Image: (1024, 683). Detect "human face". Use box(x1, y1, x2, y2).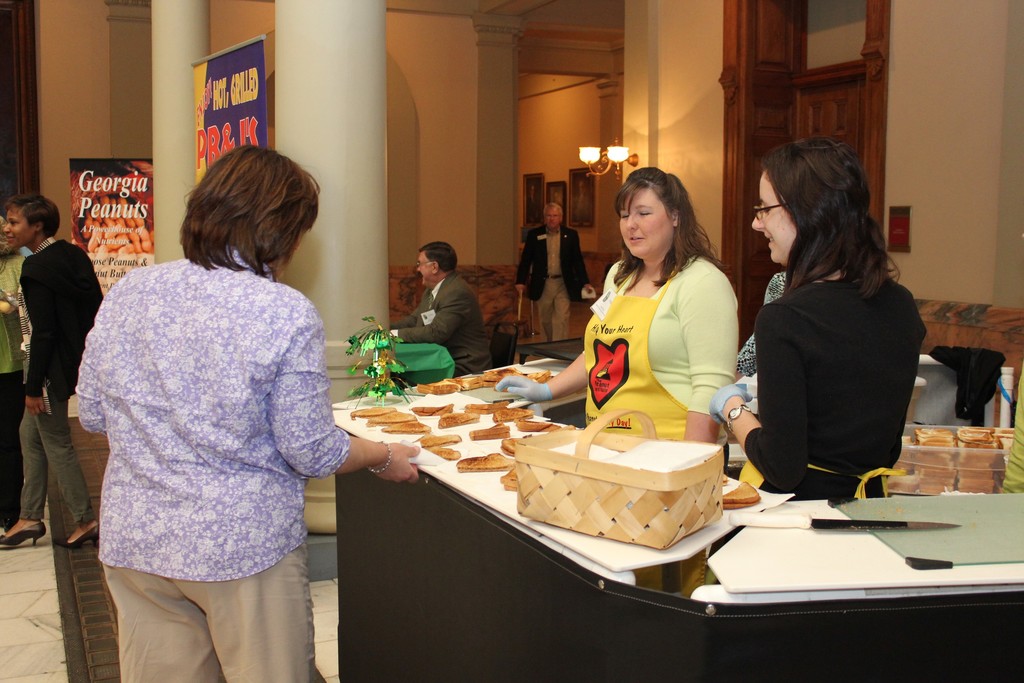
box(544, 207, 559, 228).
